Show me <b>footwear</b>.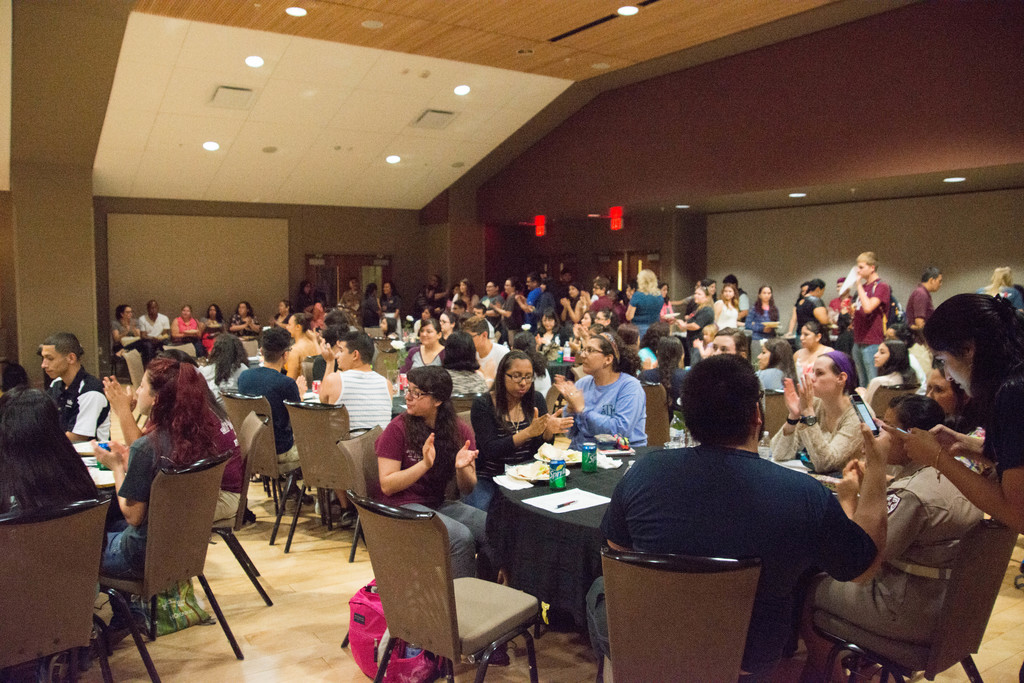
<b>footwear</b> is here: box(286, 486, 317, 510).
